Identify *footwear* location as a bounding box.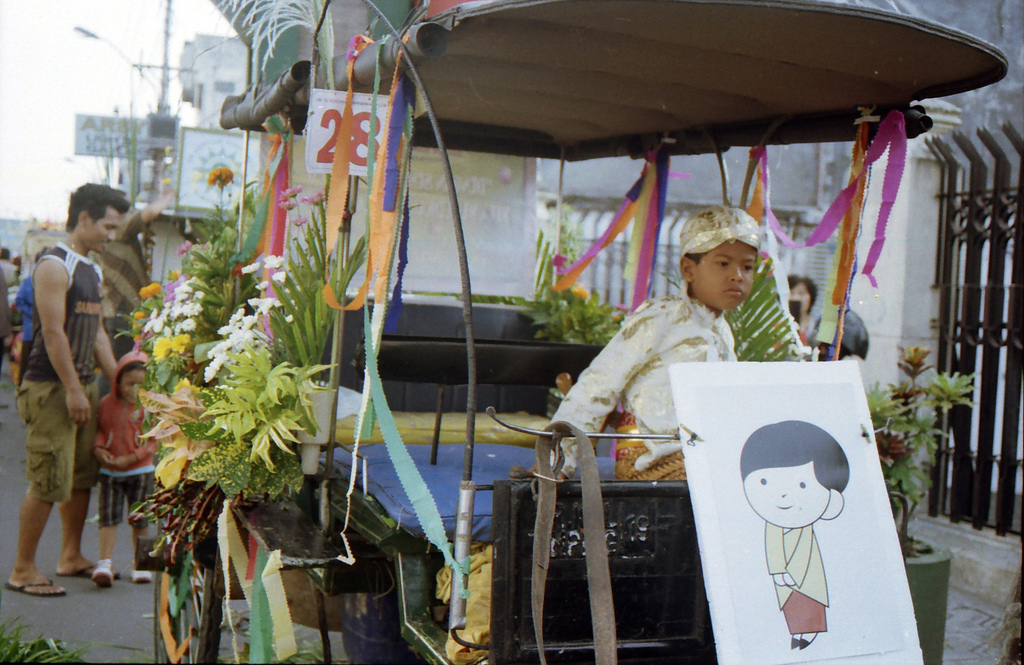
788/637/798/649.
